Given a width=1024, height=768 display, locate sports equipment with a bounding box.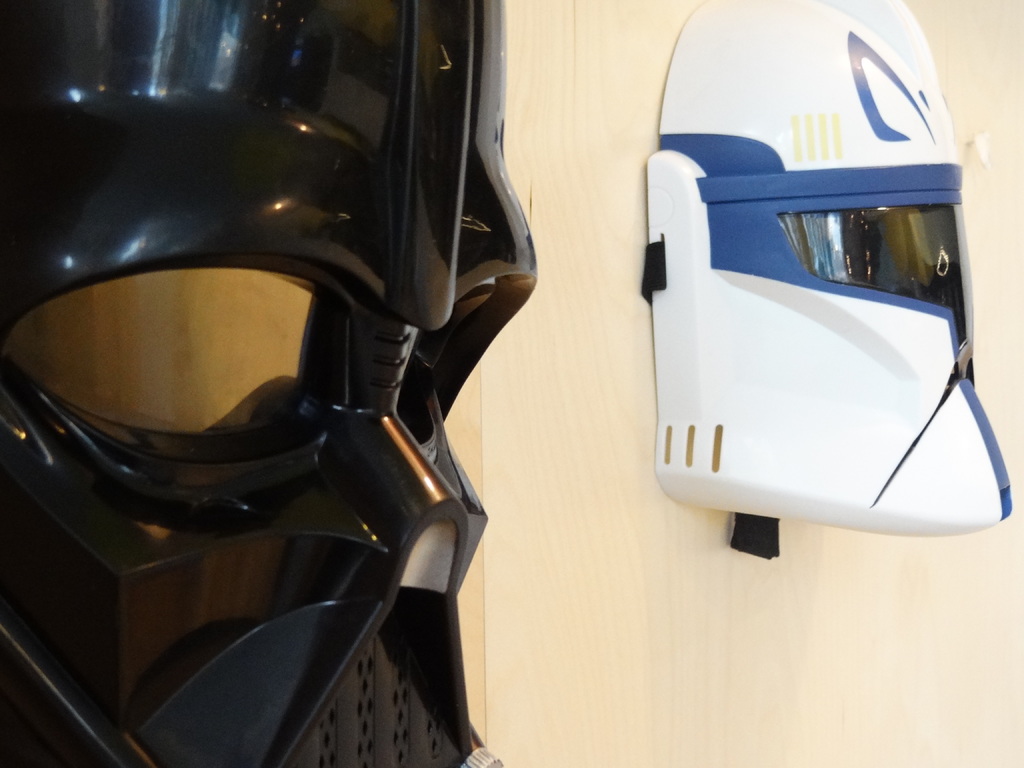
Located: <region>653, 0, 1018, 570</region>.
